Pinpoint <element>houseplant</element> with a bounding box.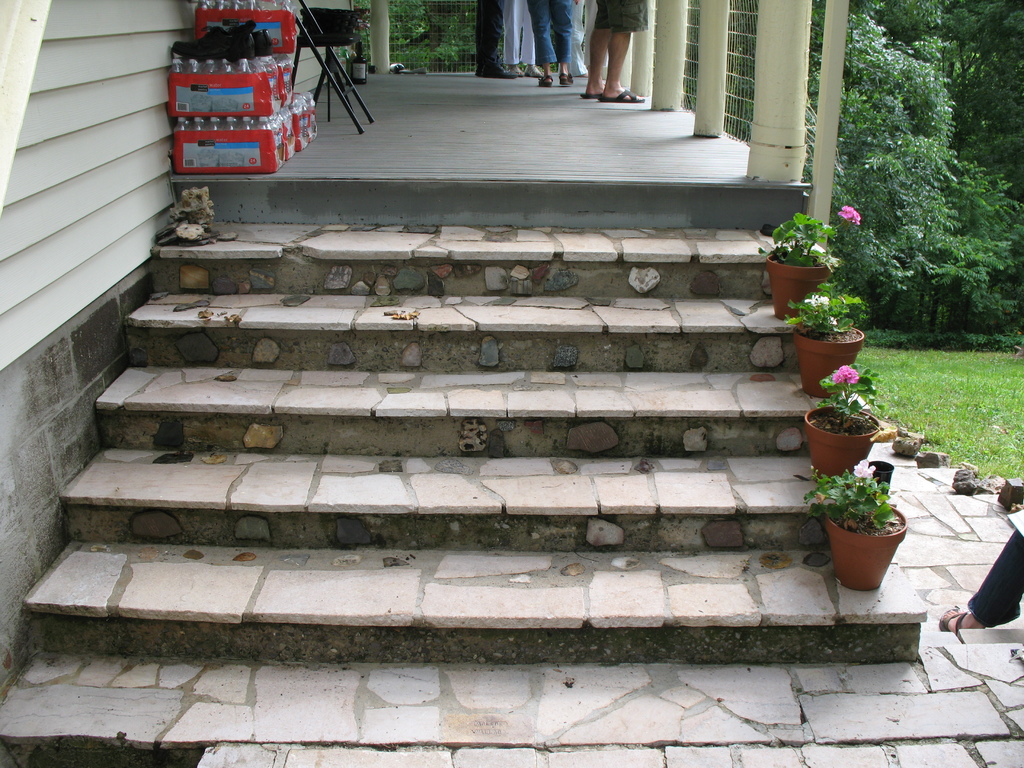
bbox=(803, 358, 884, 477).
